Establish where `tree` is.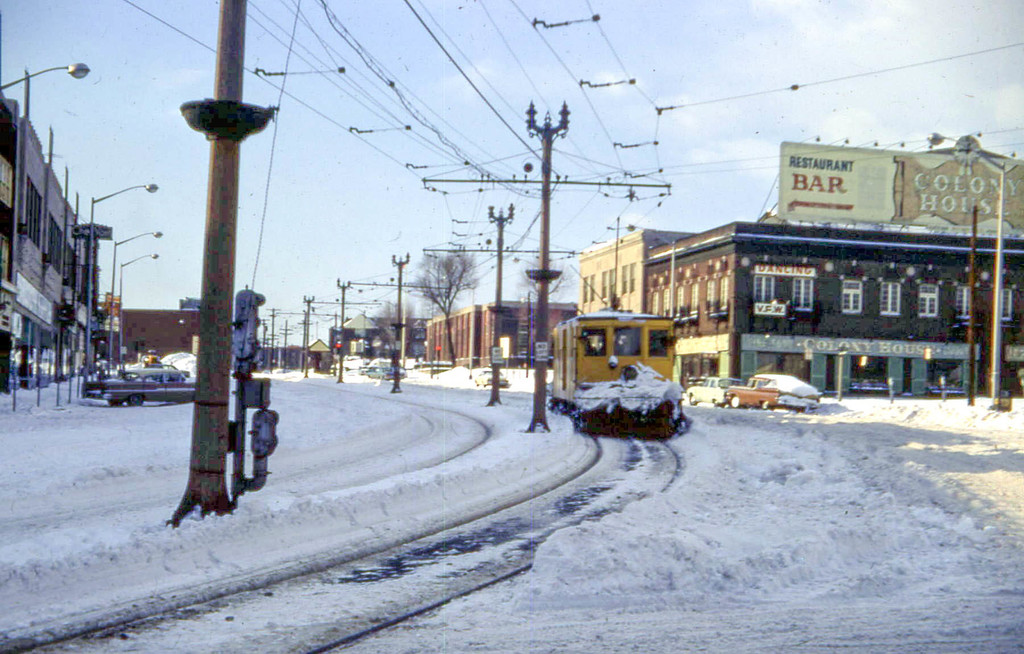
Established at box=[412, 243, 474, 362].
